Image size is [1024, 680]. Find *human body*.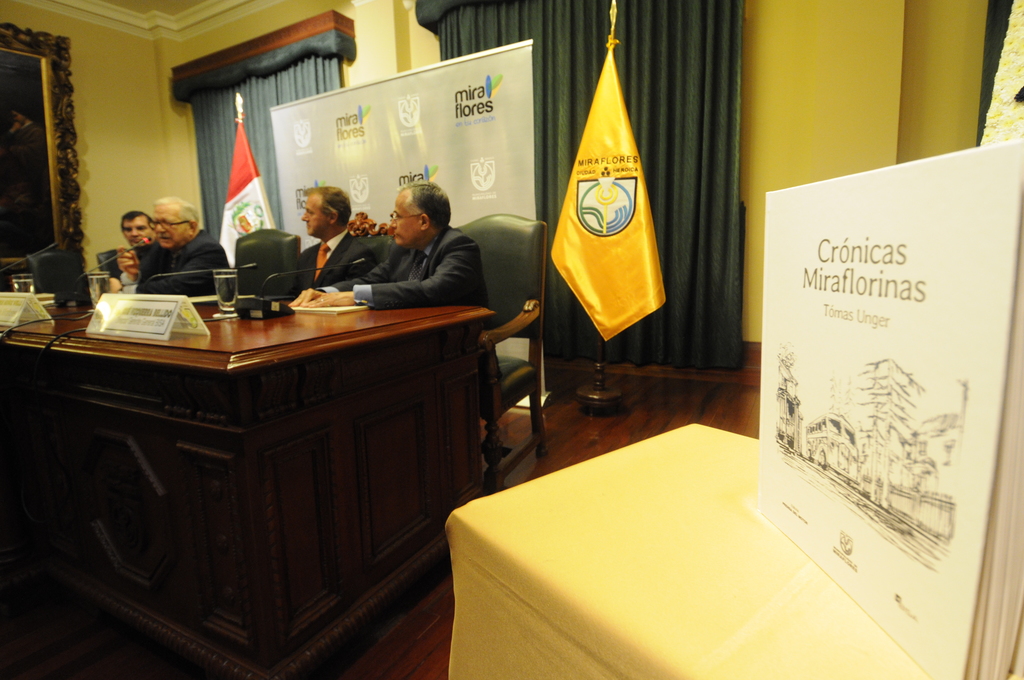
box(294, 227, 381, 294).
